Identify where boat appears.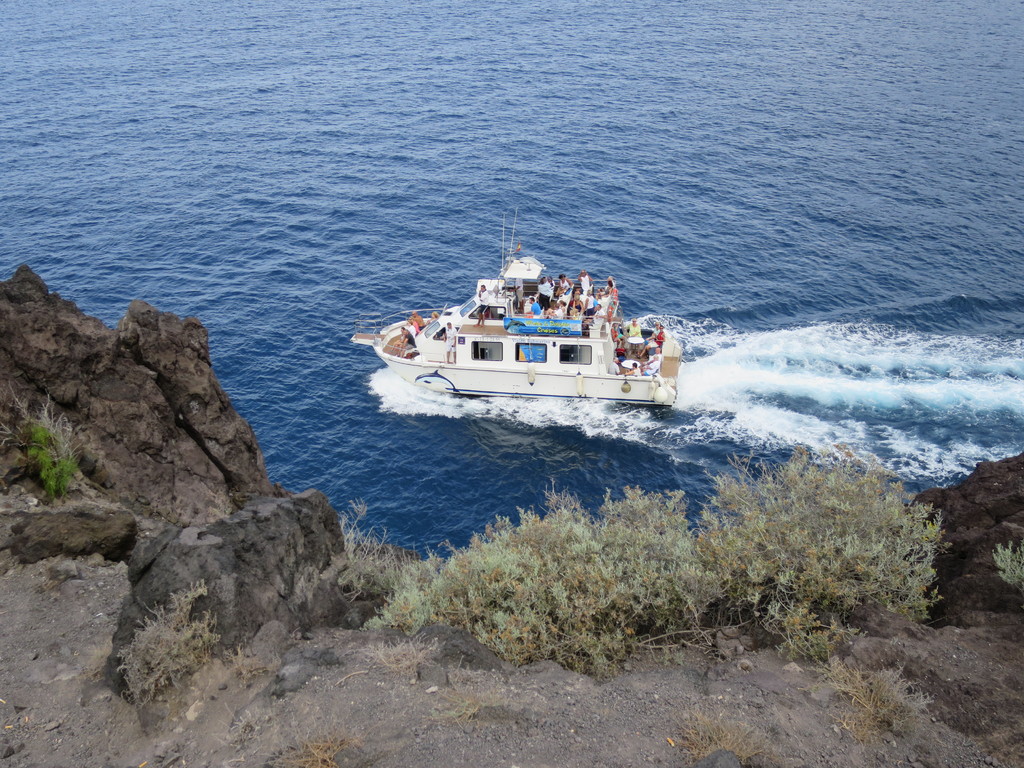
Appears at Rect(351, 241, 691, 415).
